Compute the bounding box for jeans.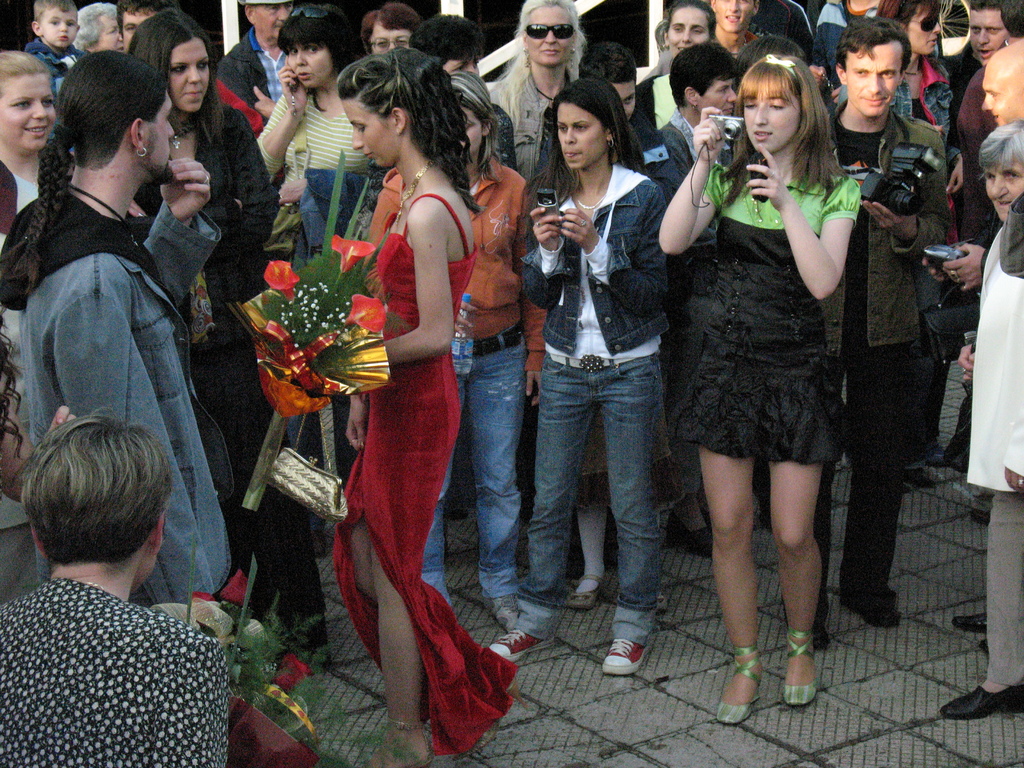
(300, 507, 332, 537).
